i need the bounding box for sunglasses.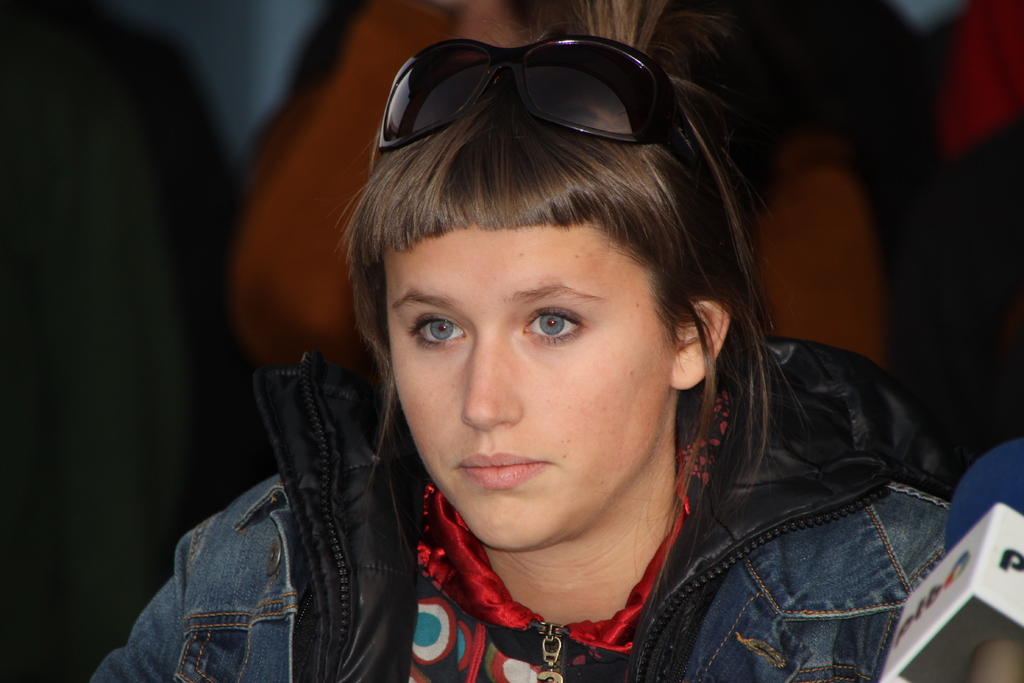
Here it is: BBox(379, 35, 707, 178).
